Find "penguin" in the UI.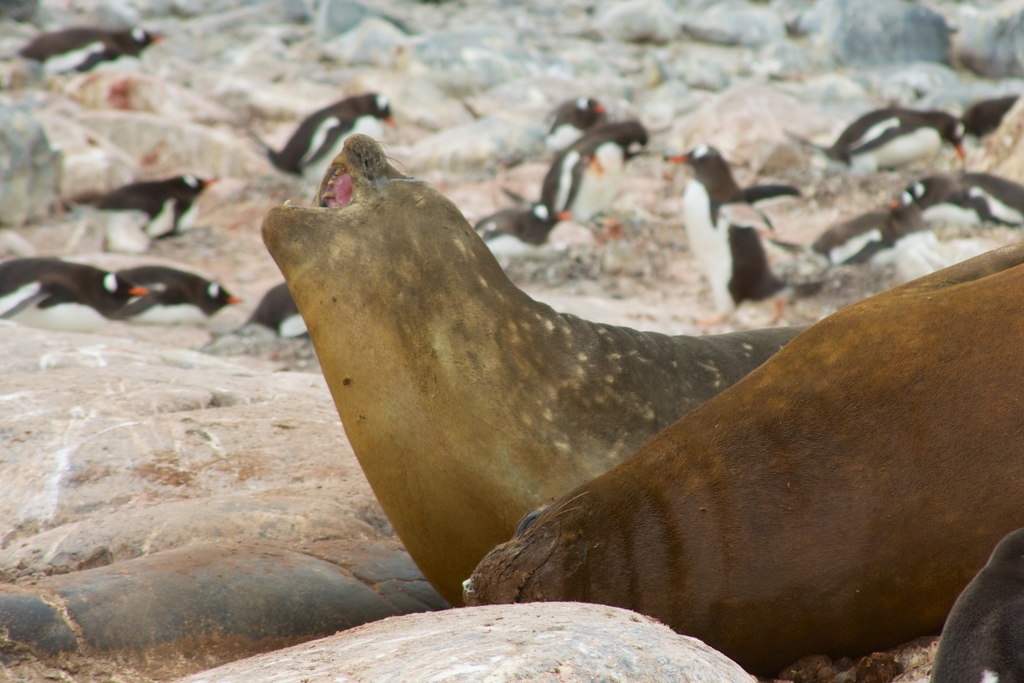
UI element at bbox=(246, 284, 311, 337).
